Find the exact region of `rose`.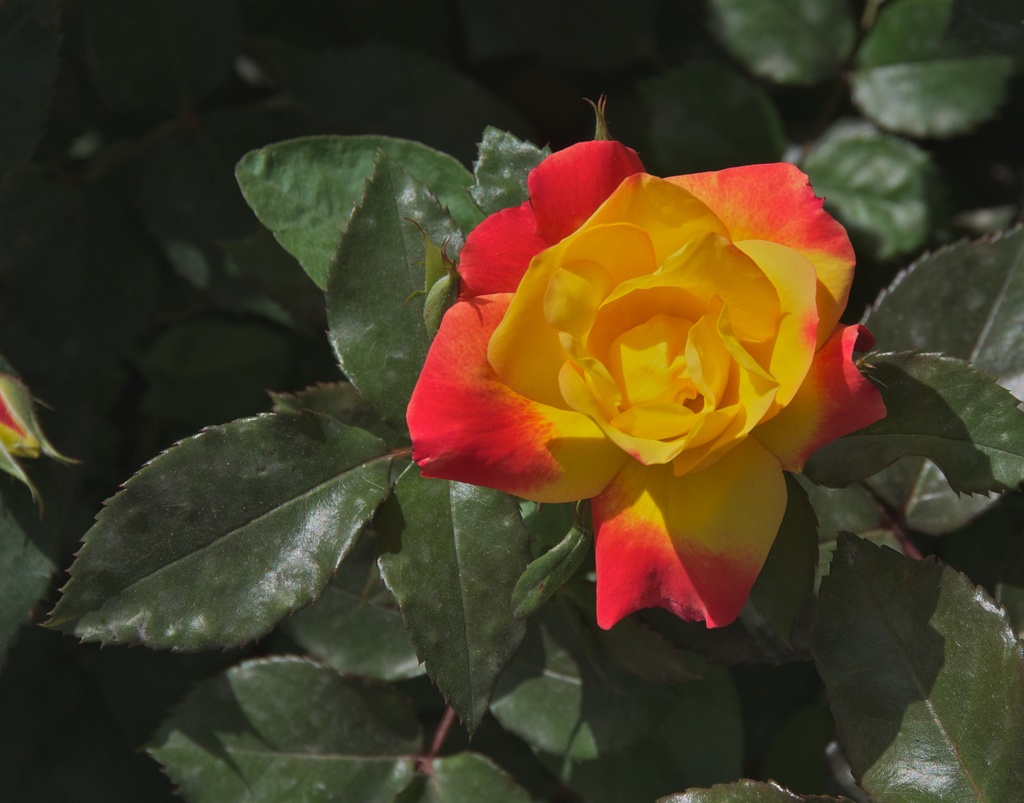
Exact region: <box>402,135,890,638</box>.
